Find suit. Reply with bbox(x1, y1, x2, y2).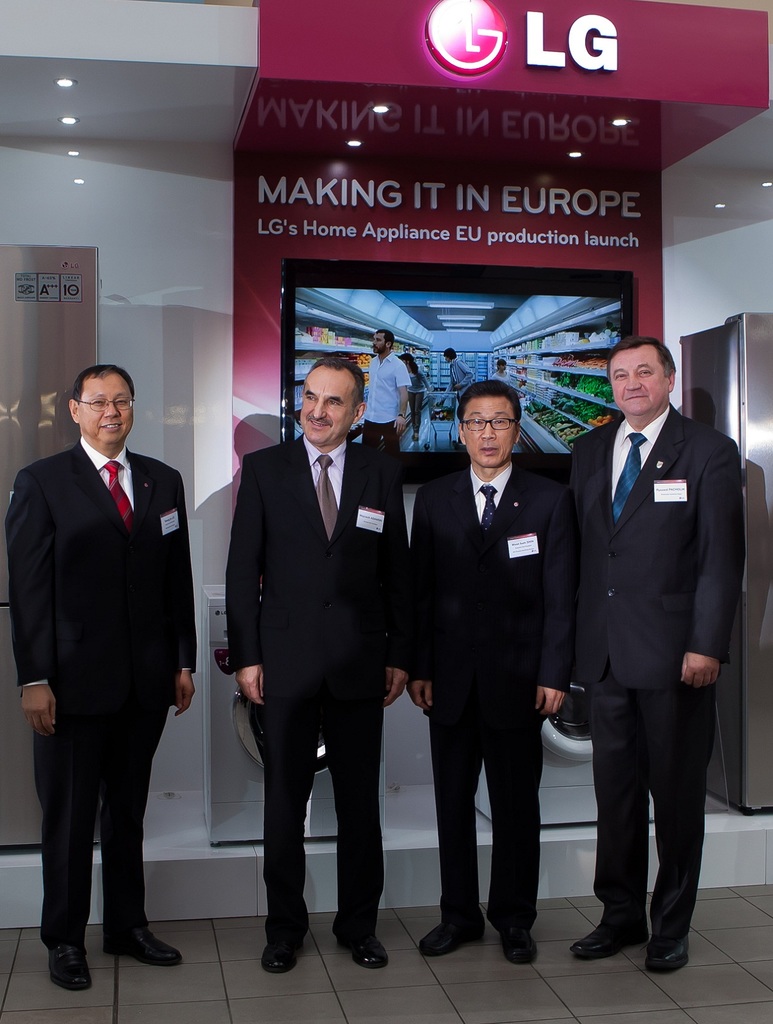
bbox(226, 431, 408, 949).
